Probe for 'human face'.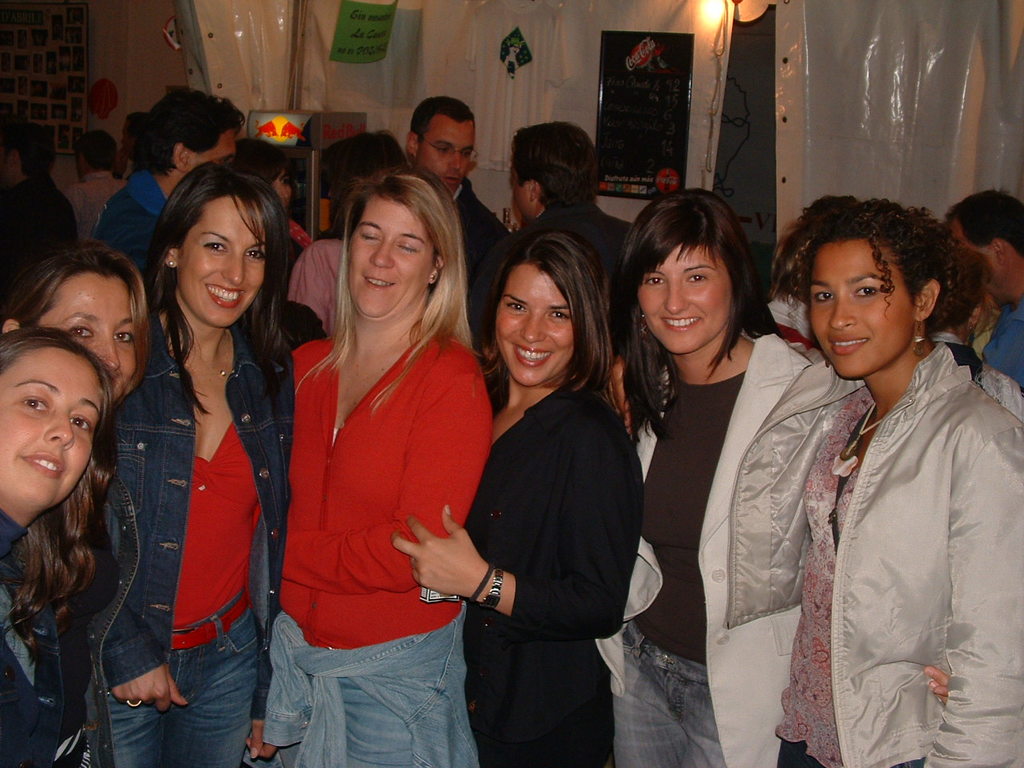
Probe result: crop(42, 272, 139, 404).
